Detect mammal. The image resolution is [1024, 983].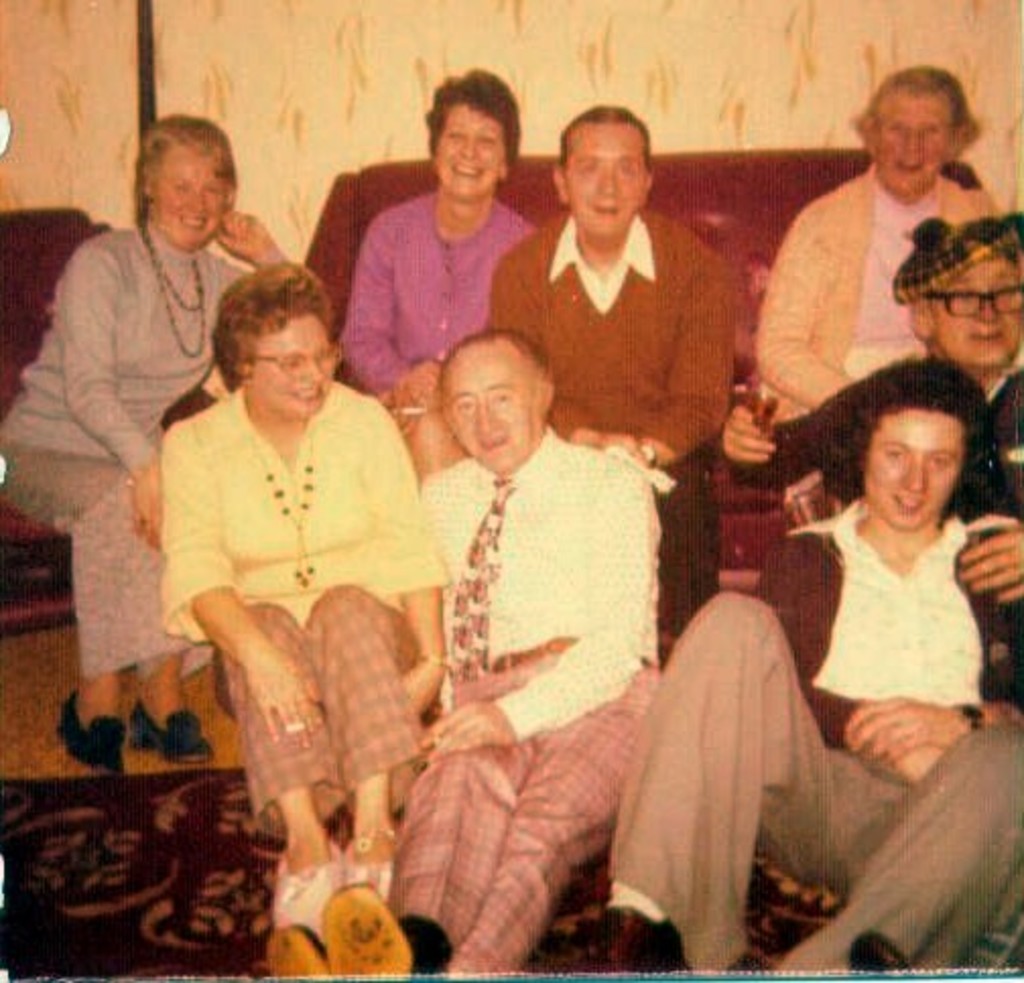
{"x1": 337, "y1": 71, "x2": 536, "y2": 479}.
